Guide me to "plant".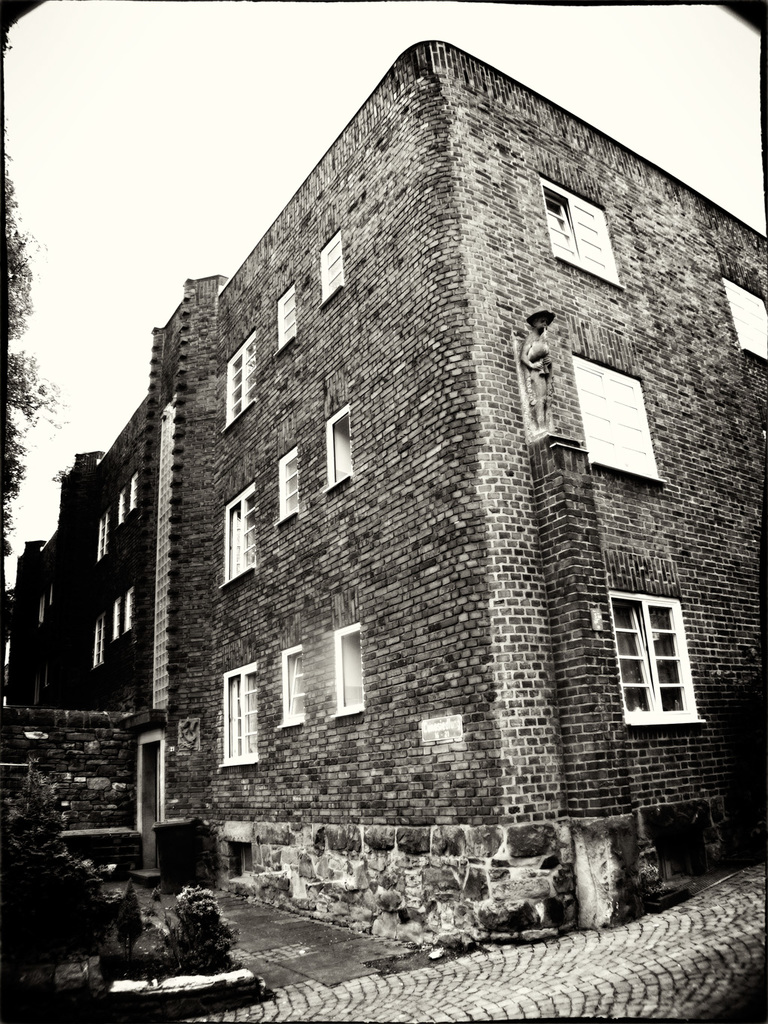
Guidance: select_region(169, 872, 241, 975).
